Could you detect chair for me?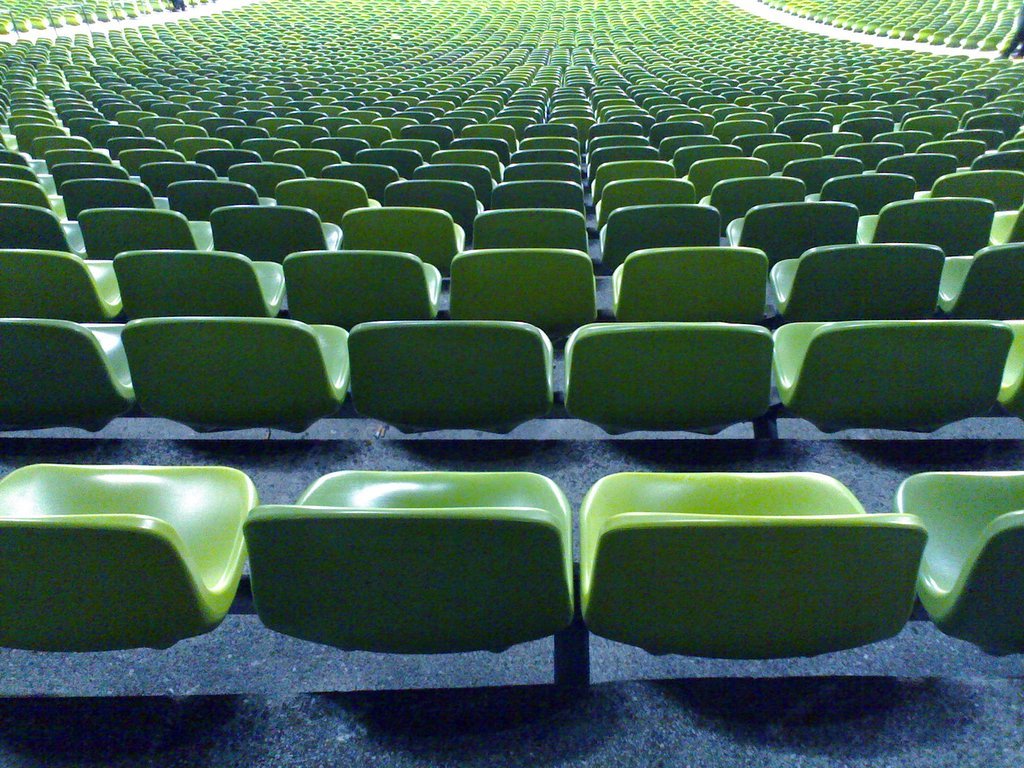
Detection result: (left=328, top=159, right=401, bottom=195).
